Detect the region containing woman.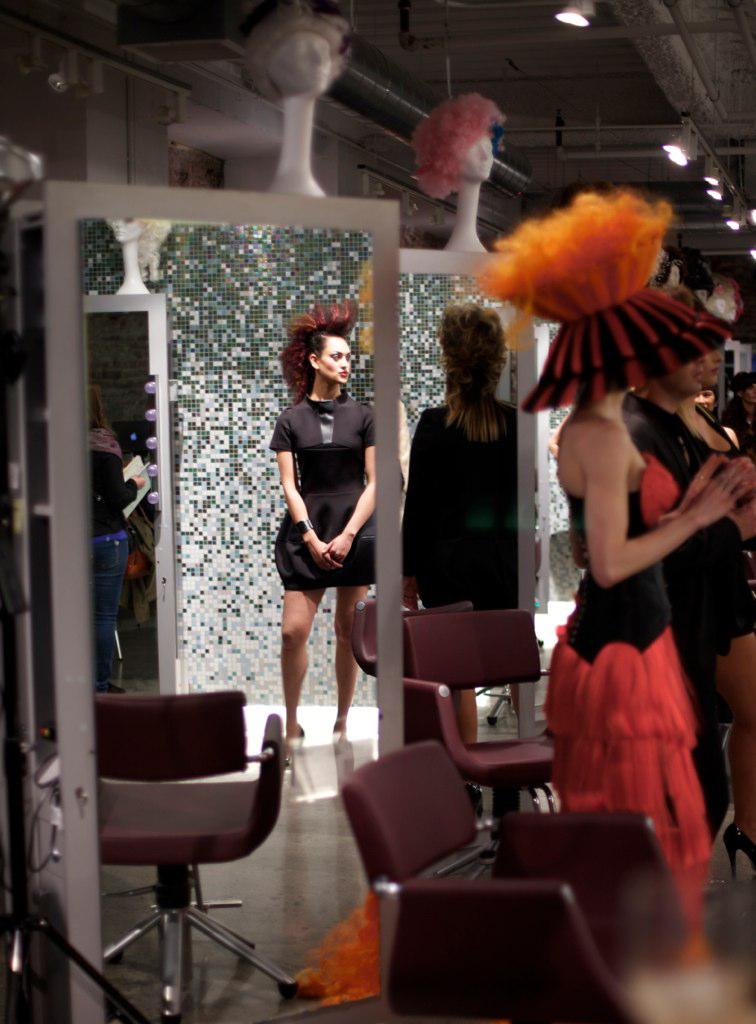
617:351:755:879.
